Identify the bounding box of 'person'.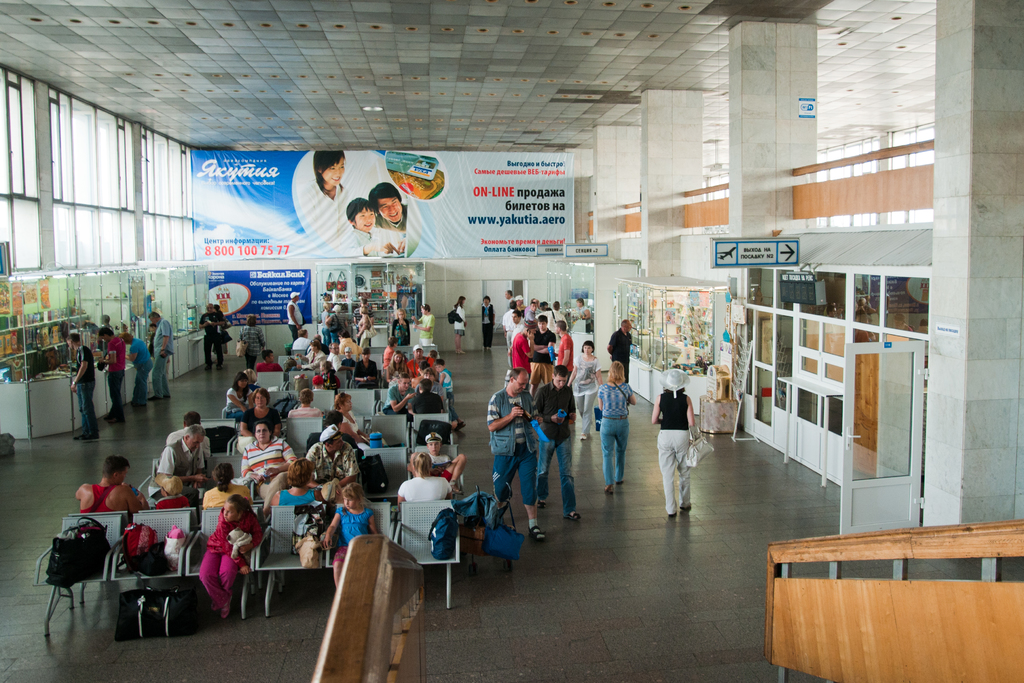
[324,484,378,586].
